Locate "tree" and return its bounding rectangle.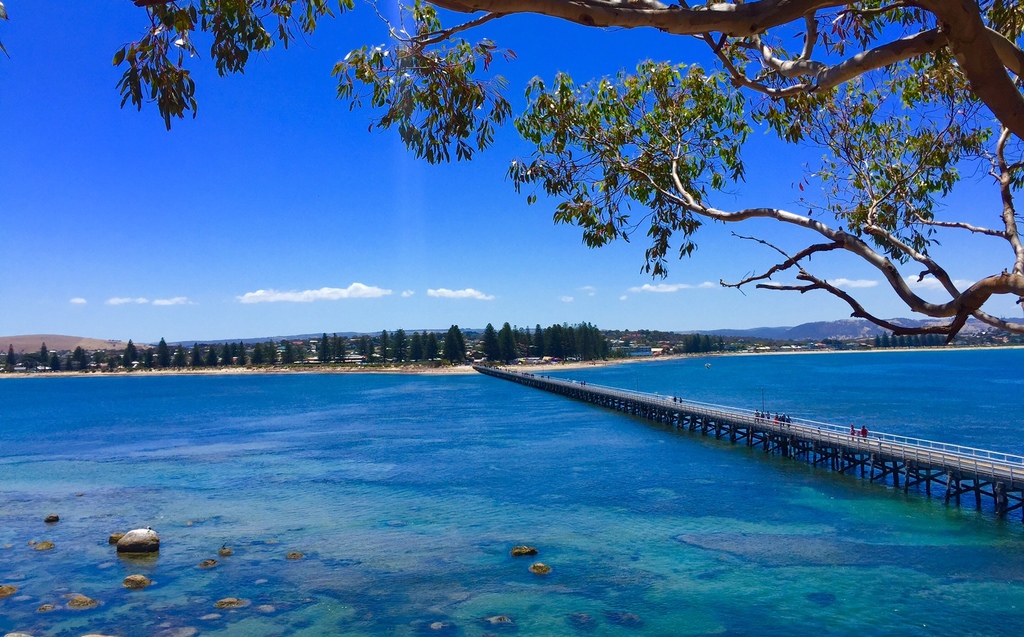
bbox=(108, 0, 1023, 335).
